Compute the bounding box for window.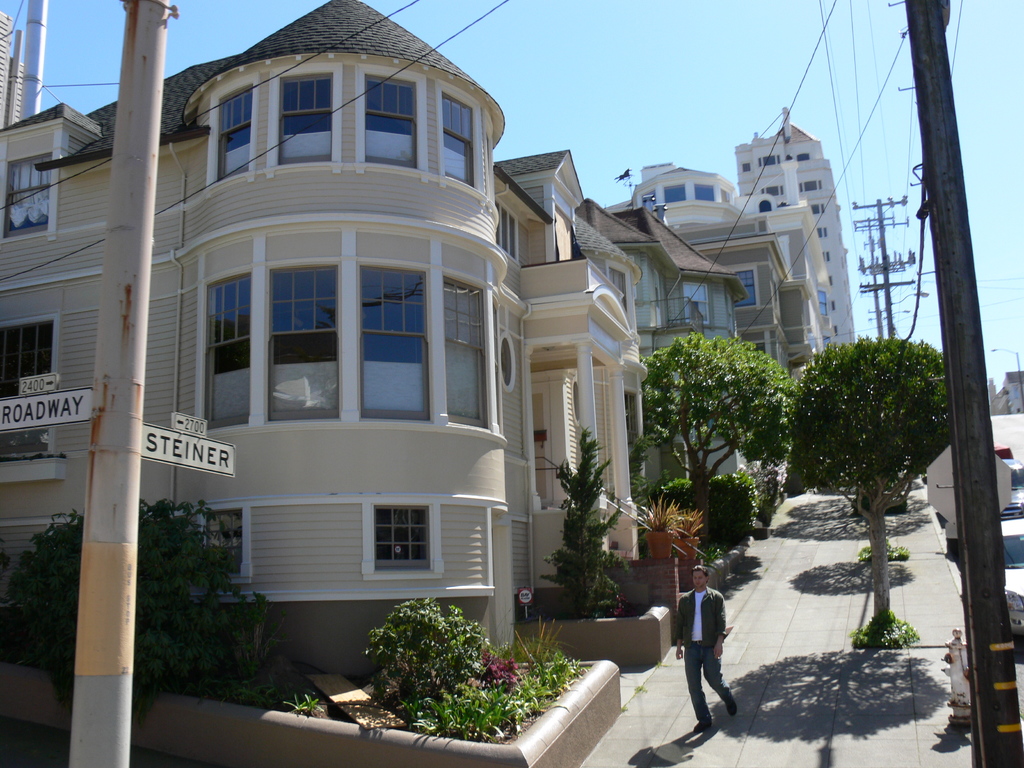
(1,161,52,243).
